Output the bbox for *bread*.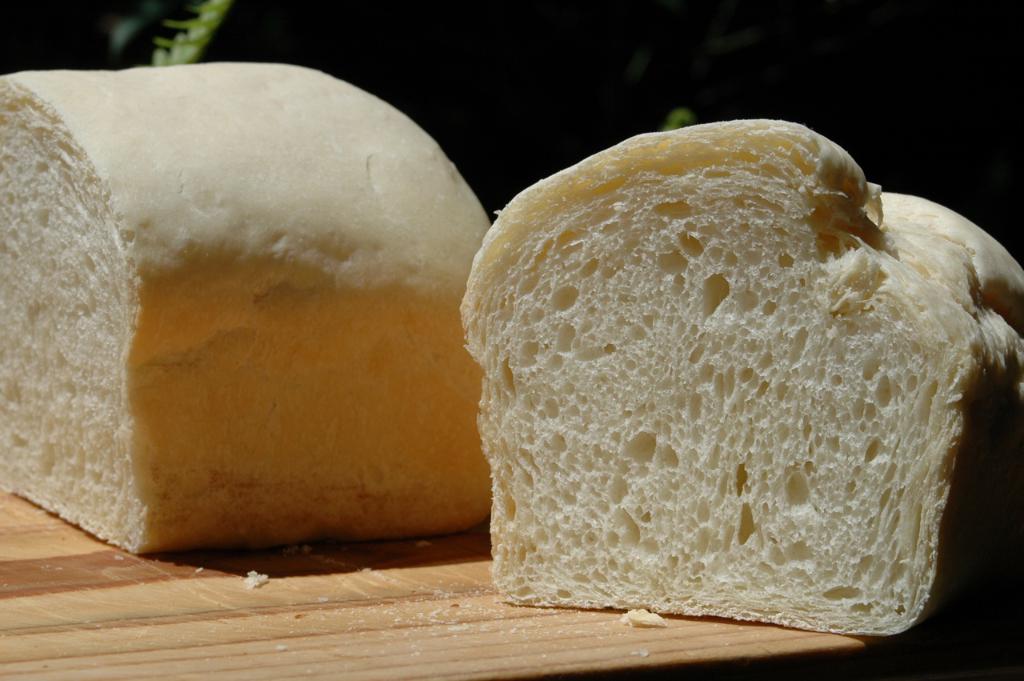
461/117/1019/635.
